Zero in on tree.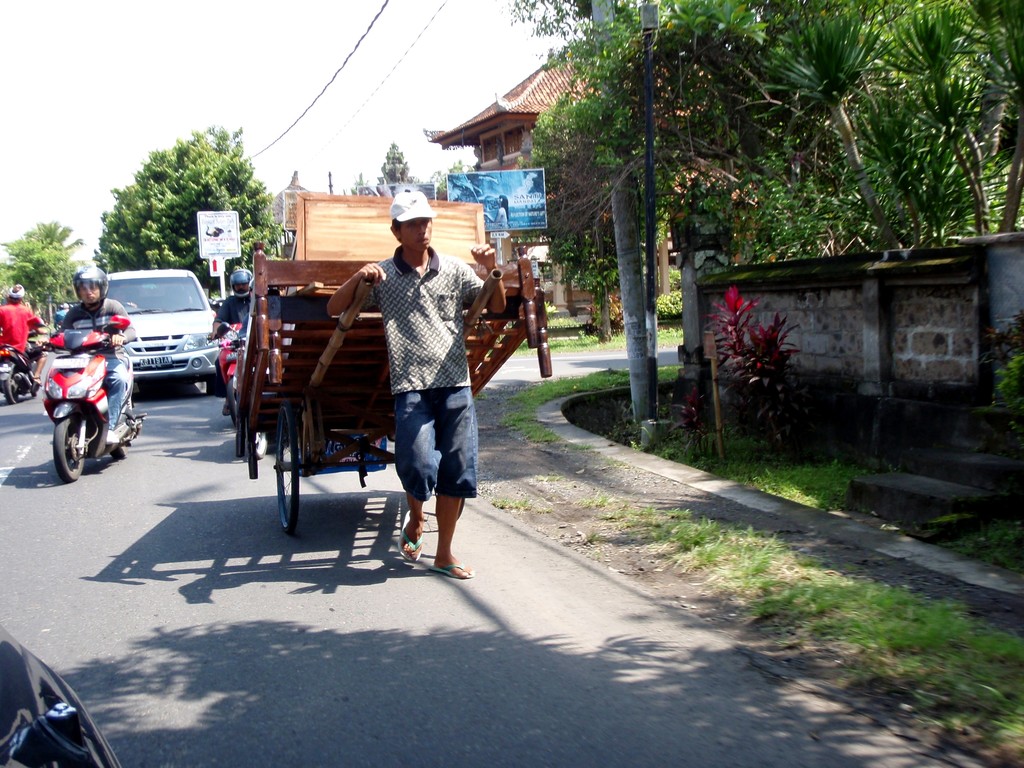
Zeroed in: l=89, t=115, r=280, b=292.
